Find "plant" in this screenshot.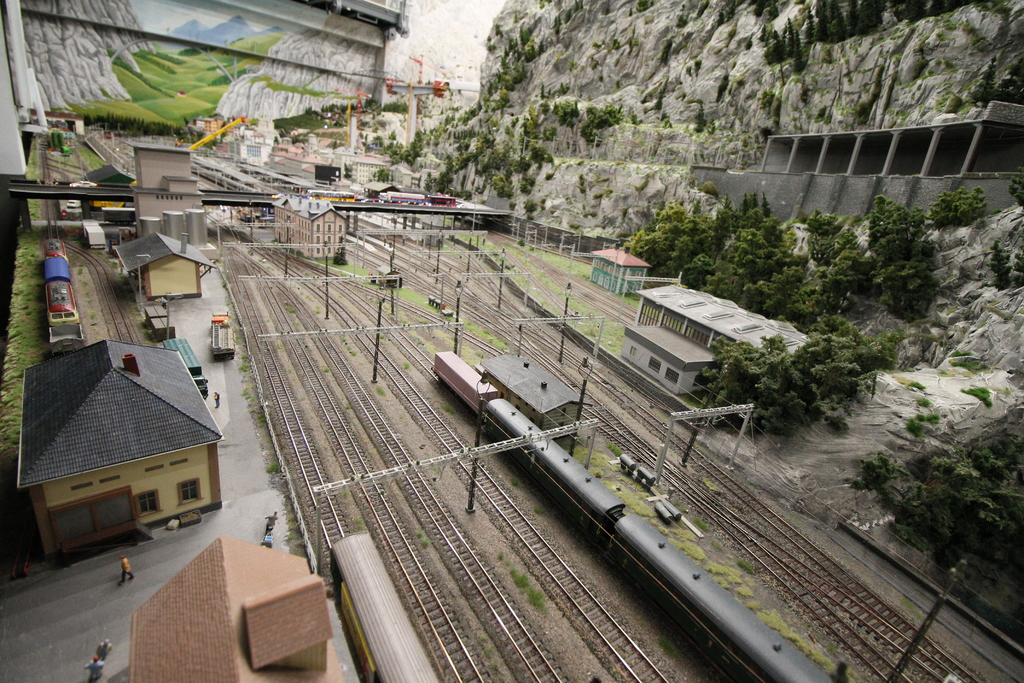
The bounding box for "plant" is 963/381/995/410.
